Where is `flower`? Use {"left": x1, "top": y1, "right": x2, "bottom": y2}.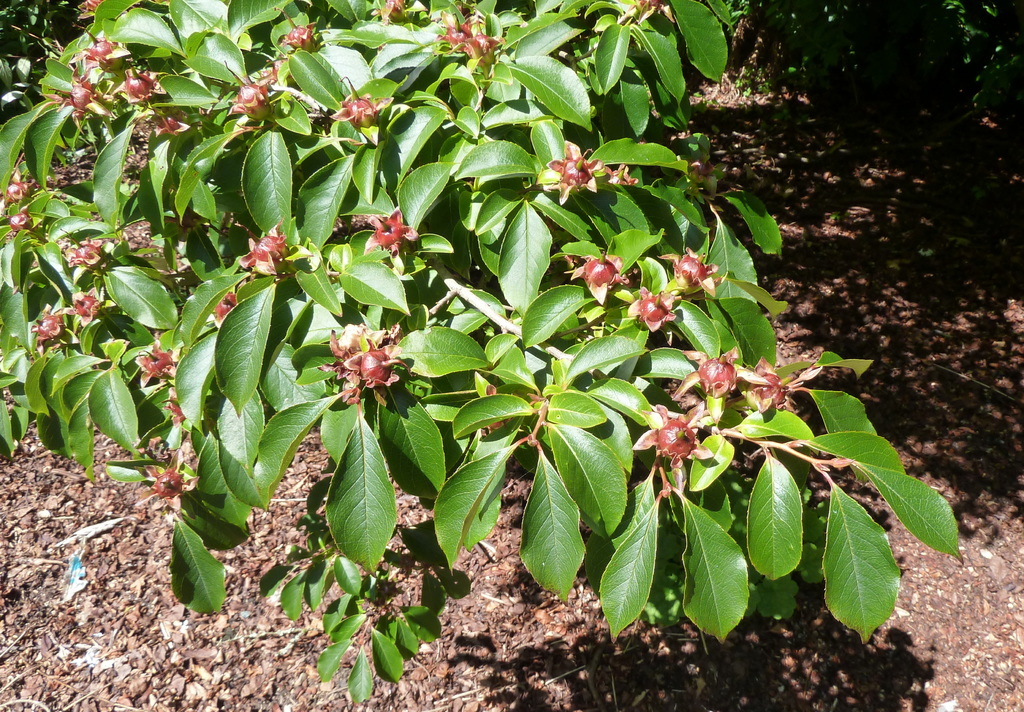
{"left": 77, "top": 0, "right": 120, "bottom": 20}.
